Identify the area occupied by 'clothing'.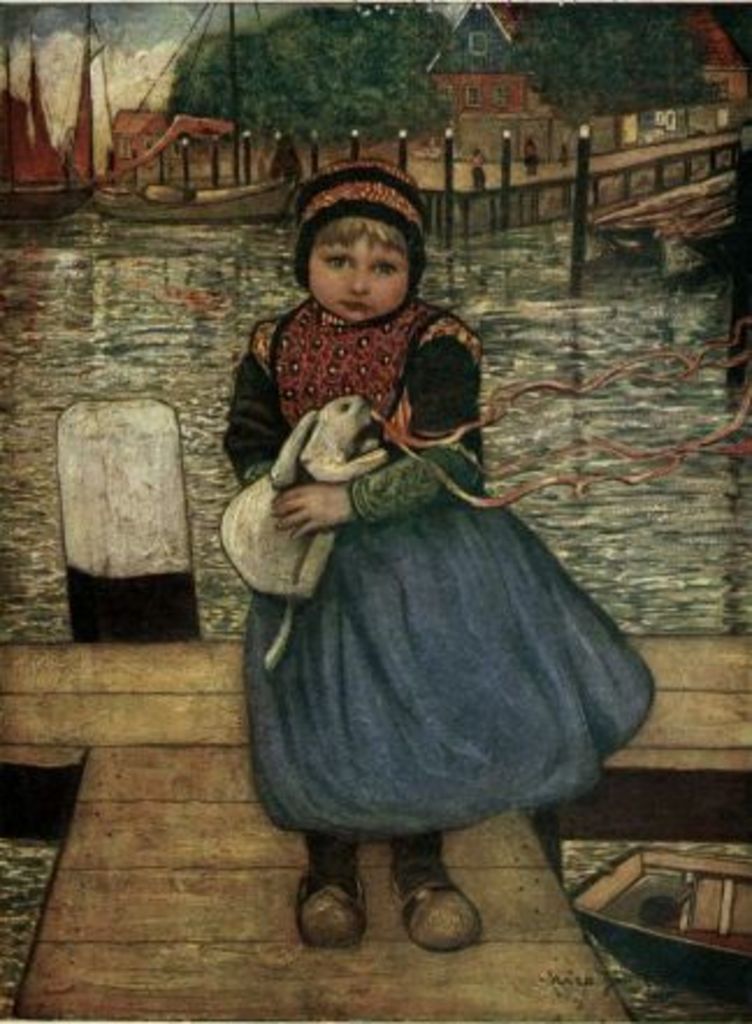
Area: [left=220, top=235, right=634, bottom=889].
